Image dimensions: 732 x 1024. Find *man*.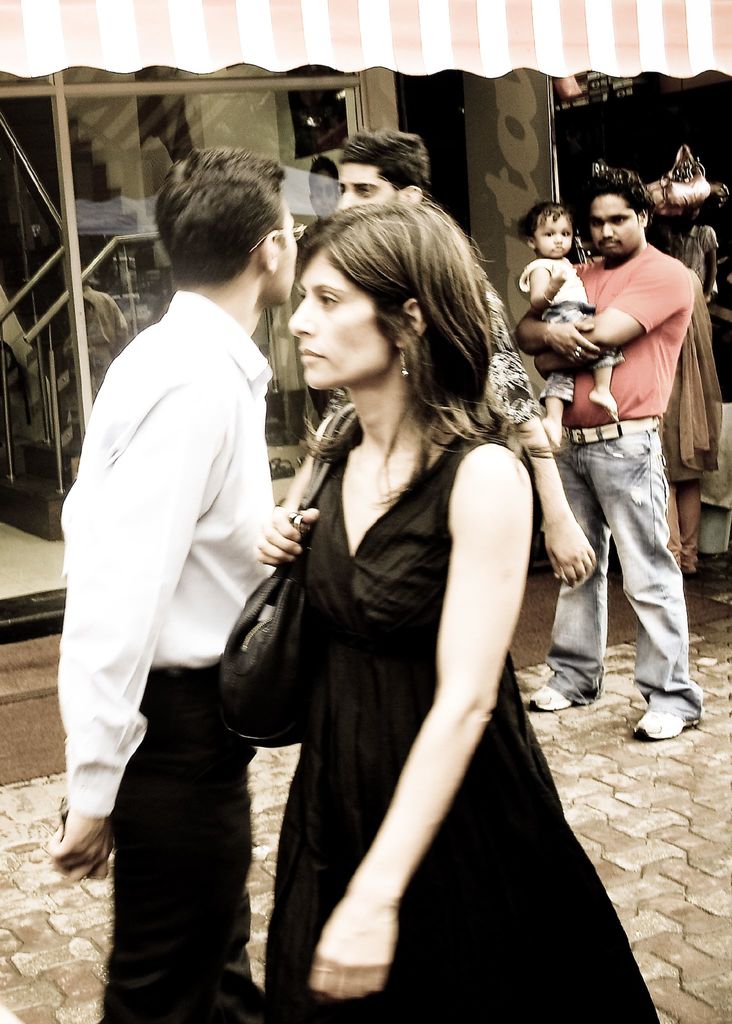
<box>525,170,704,742</box>.
